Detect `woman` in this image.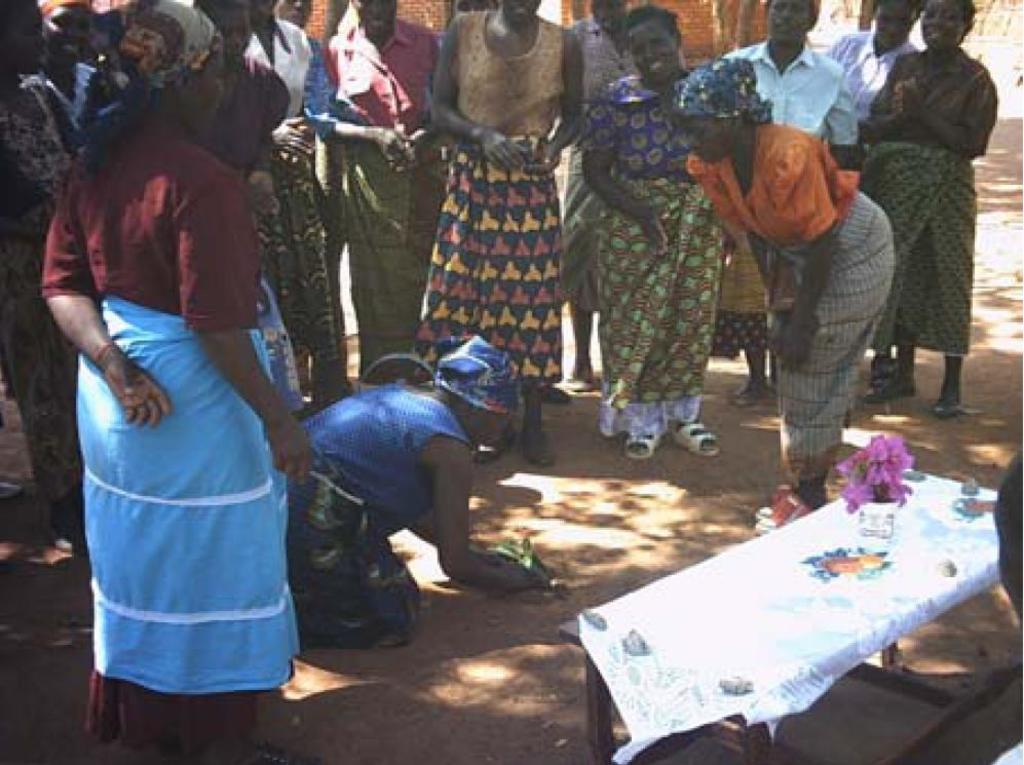
Detection: detection(55, 72, 301, 725).
